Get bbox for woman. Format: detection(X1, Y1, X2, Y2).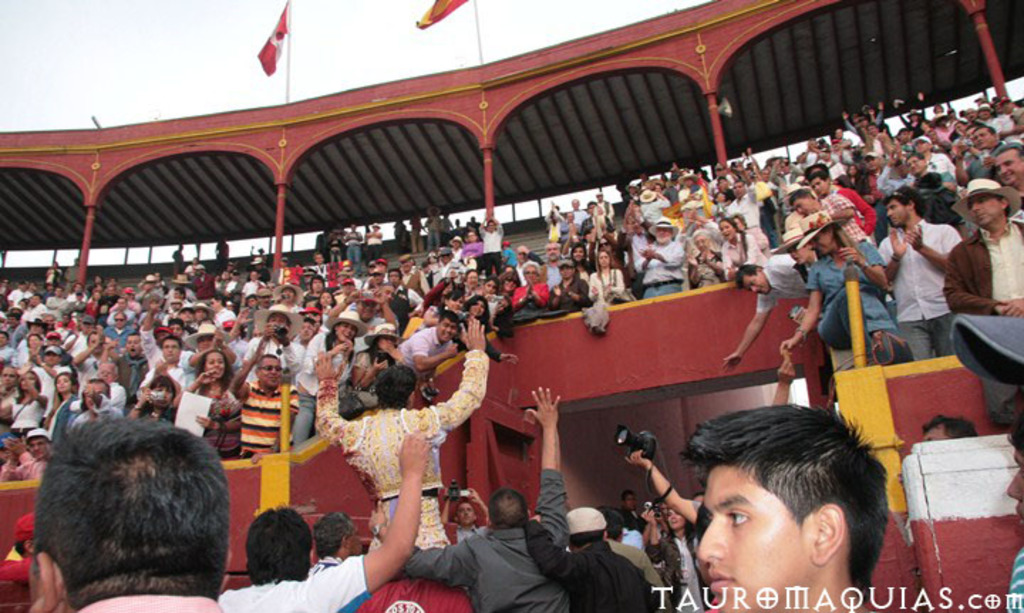
detection(0, 353, 47, 448).
